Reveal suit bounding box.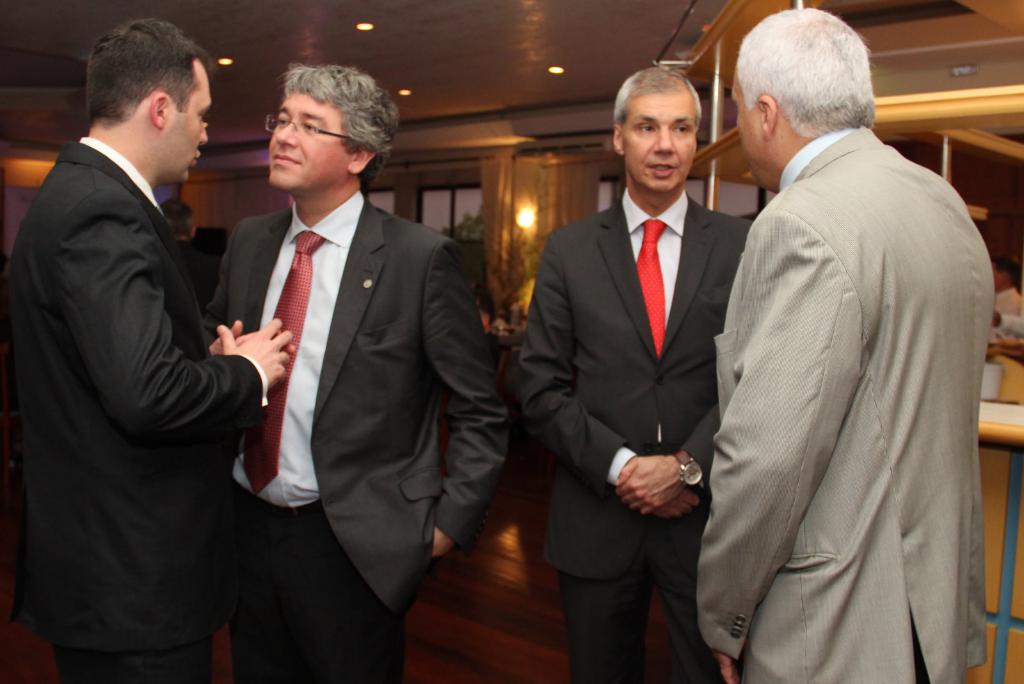
Revealed: (left=206, top=192, right=507, bottom=683).
